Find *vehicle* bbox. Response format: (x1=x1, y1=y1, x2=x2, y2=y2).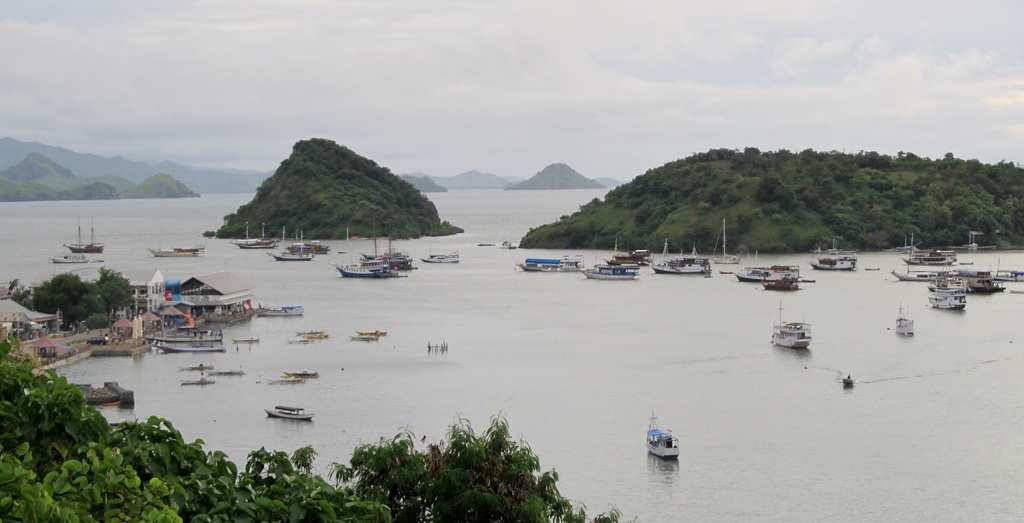
(x1=422, y1=251, x2=460, y2=264).
